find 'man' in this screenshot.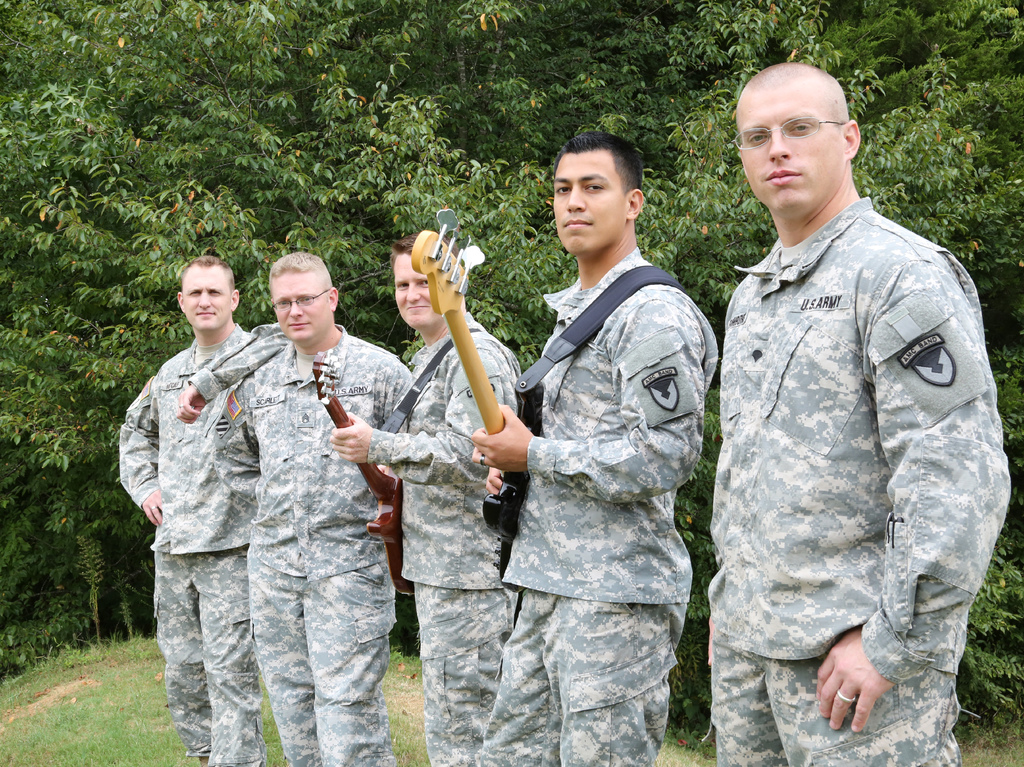
The bounding box for 'man' is {"left": 113, "top": 248, "right": 244, "bottom": 766}.
